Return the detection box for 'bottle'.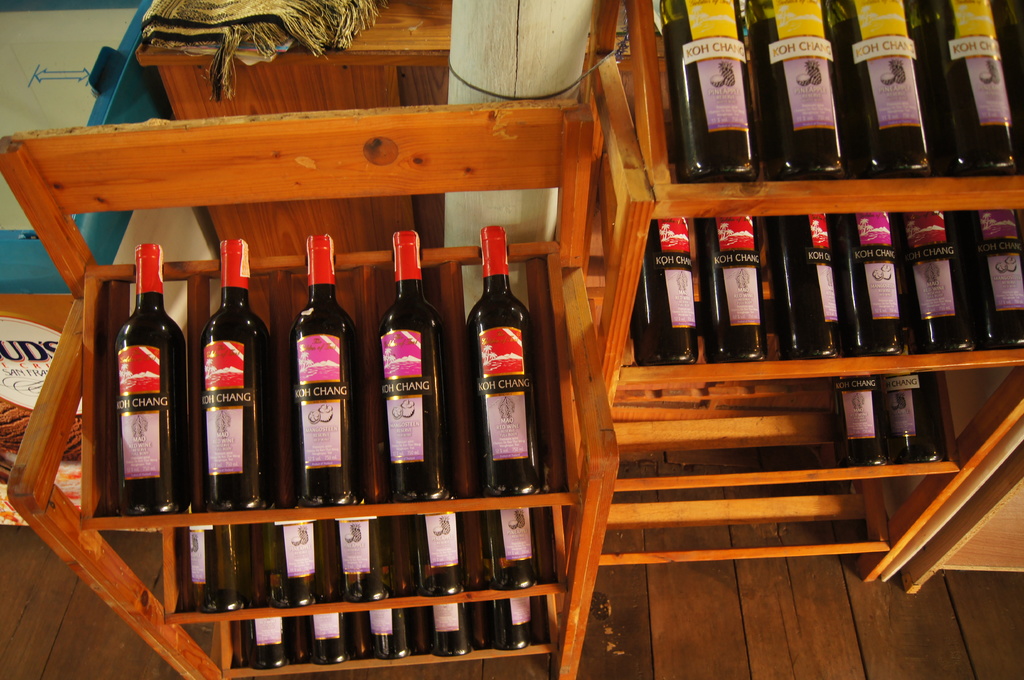
BBox(422, 509, 472, 592).
